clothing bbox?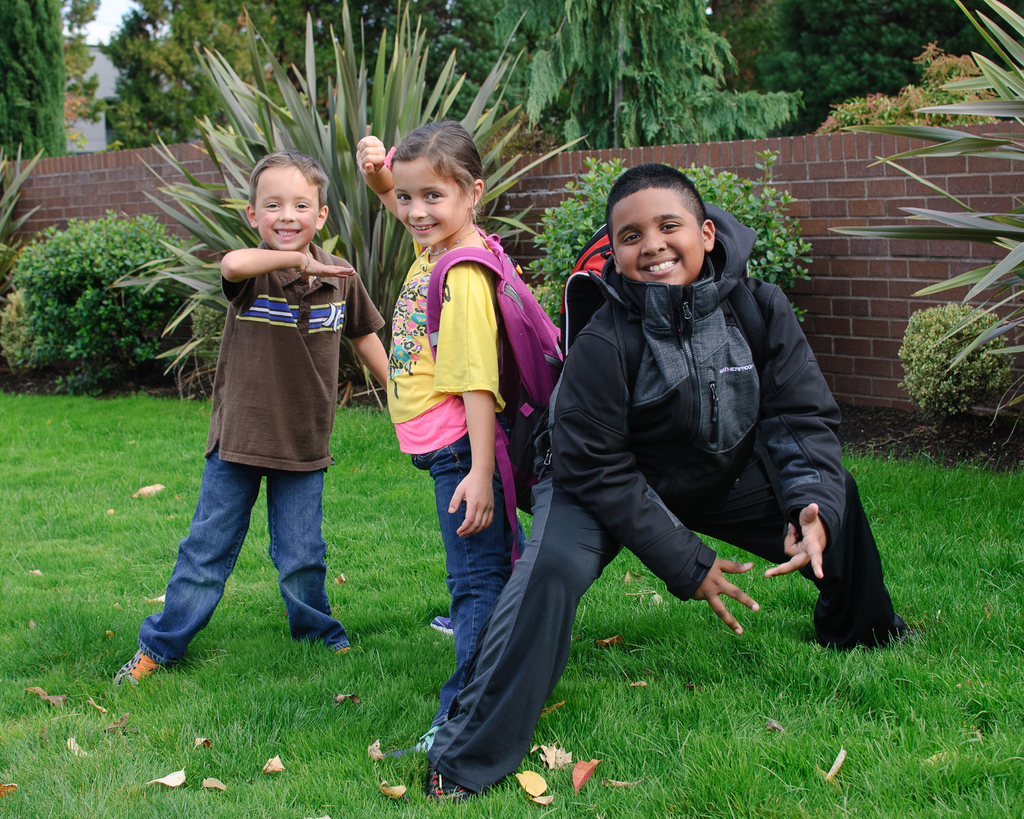
select_region(479, 170, 843, 718)
